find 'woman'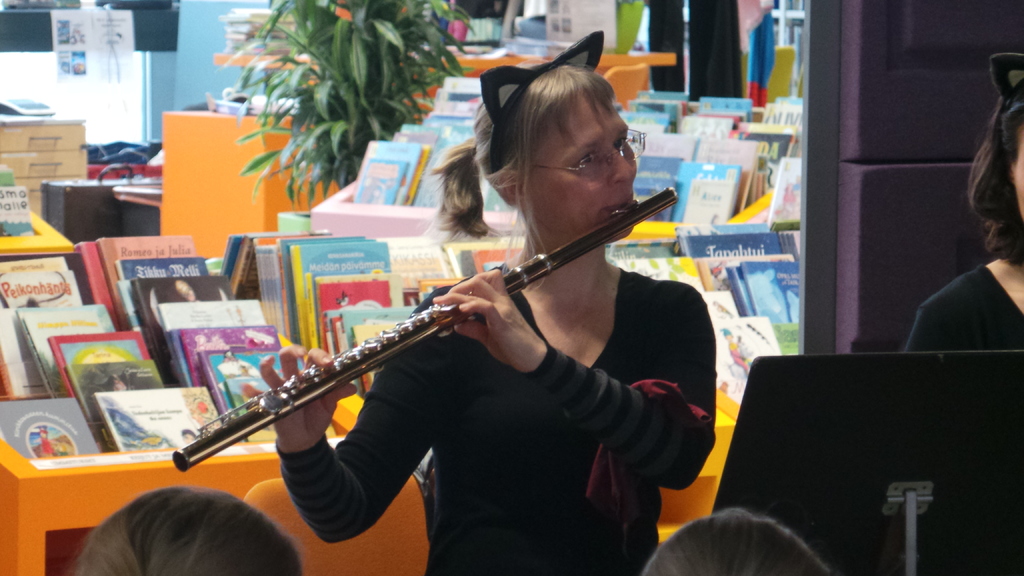
select_region(249, 35, 720, 575)
